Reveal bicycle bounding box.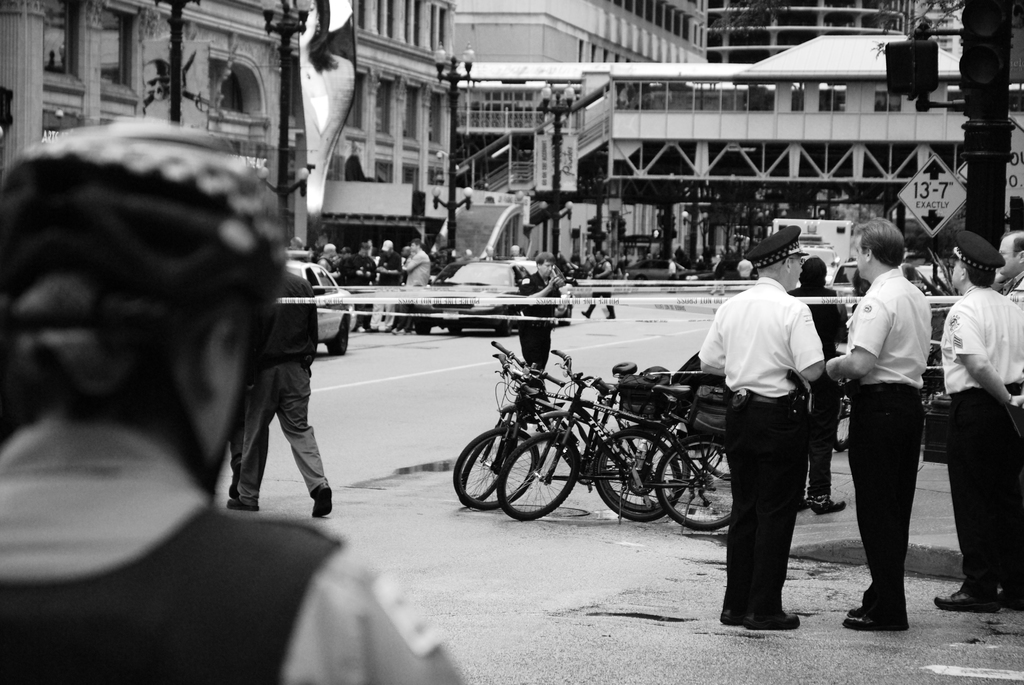
Revealed: (455,349,682,539).
